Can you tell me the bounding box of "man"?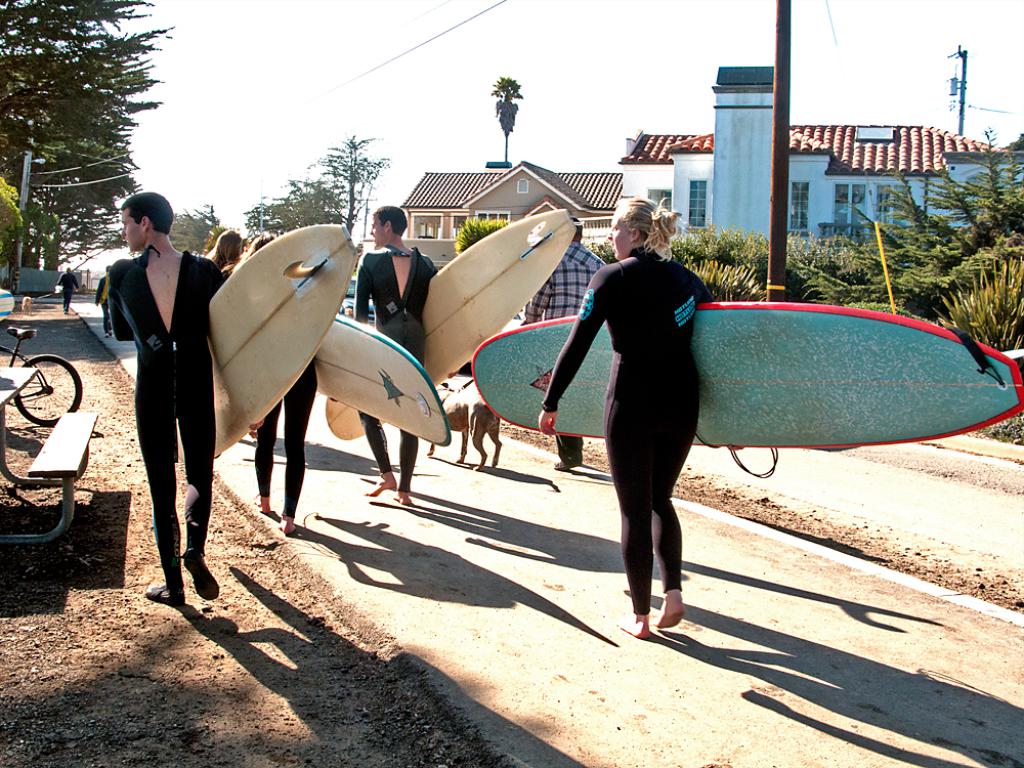
95/263/113/337.
